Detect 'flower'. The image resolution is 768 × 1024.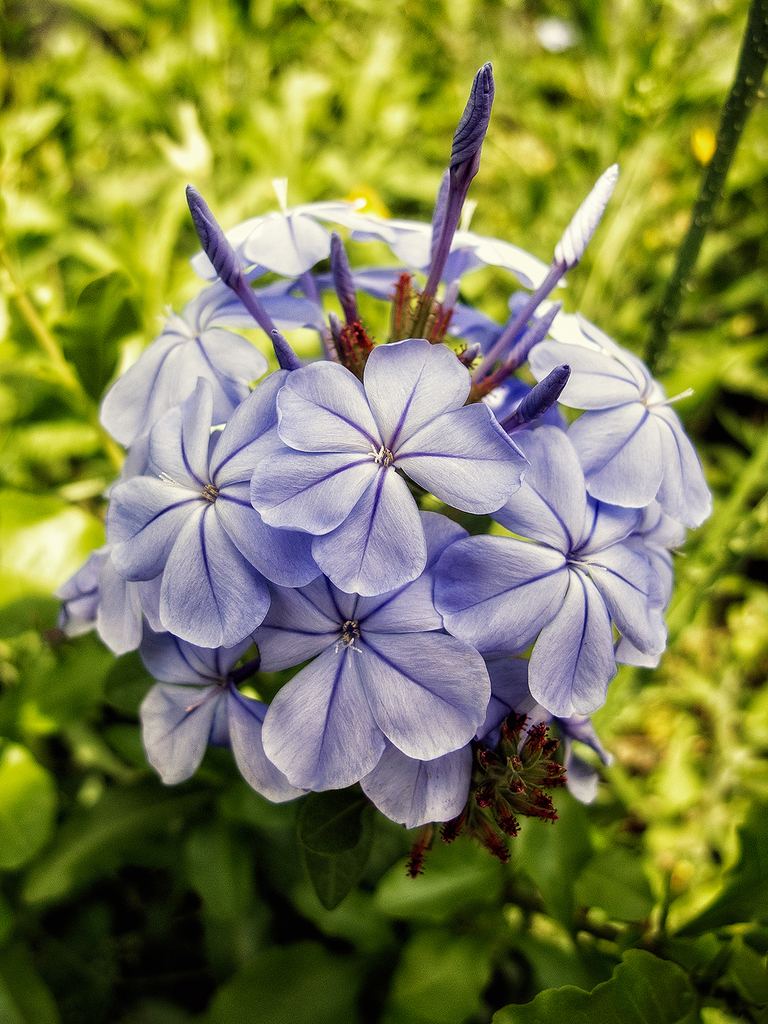
219 557 497 826.
